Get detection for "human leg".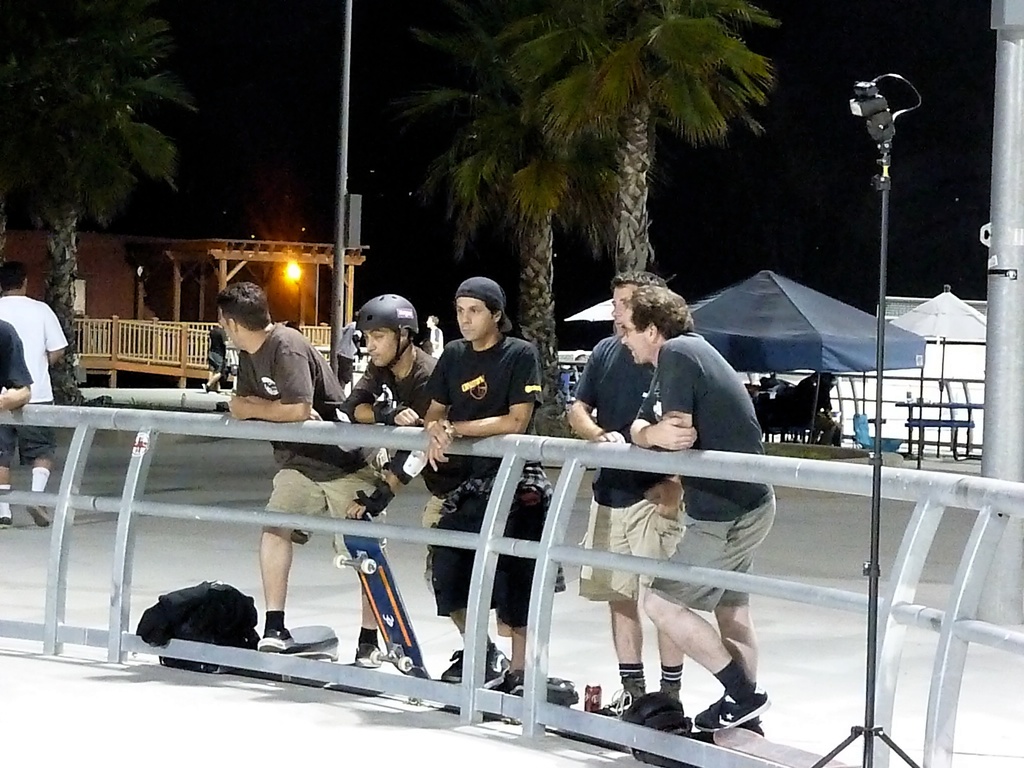
Detection: x1=428 y1=476 x2=556 y2=696.
